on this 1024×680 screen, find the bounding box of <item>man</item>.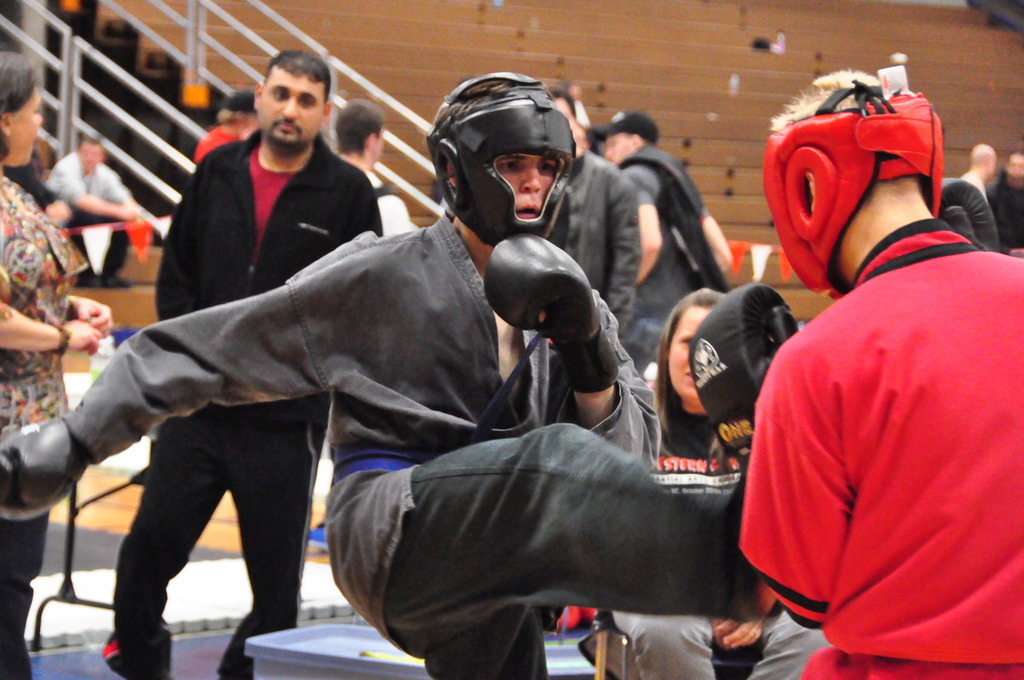
Bounding box: left=554, top=85, right=644, bottom=339.
